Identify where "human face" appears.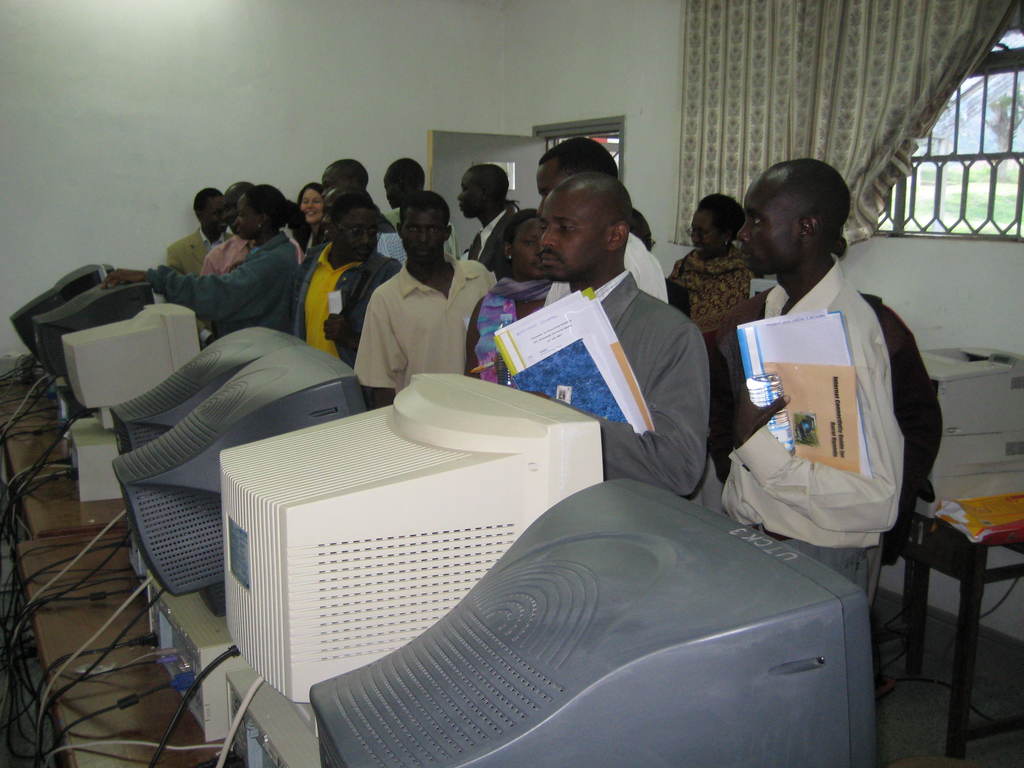
Appears at pyautogui.locateOnScreen(321, 165, 350, 192).
